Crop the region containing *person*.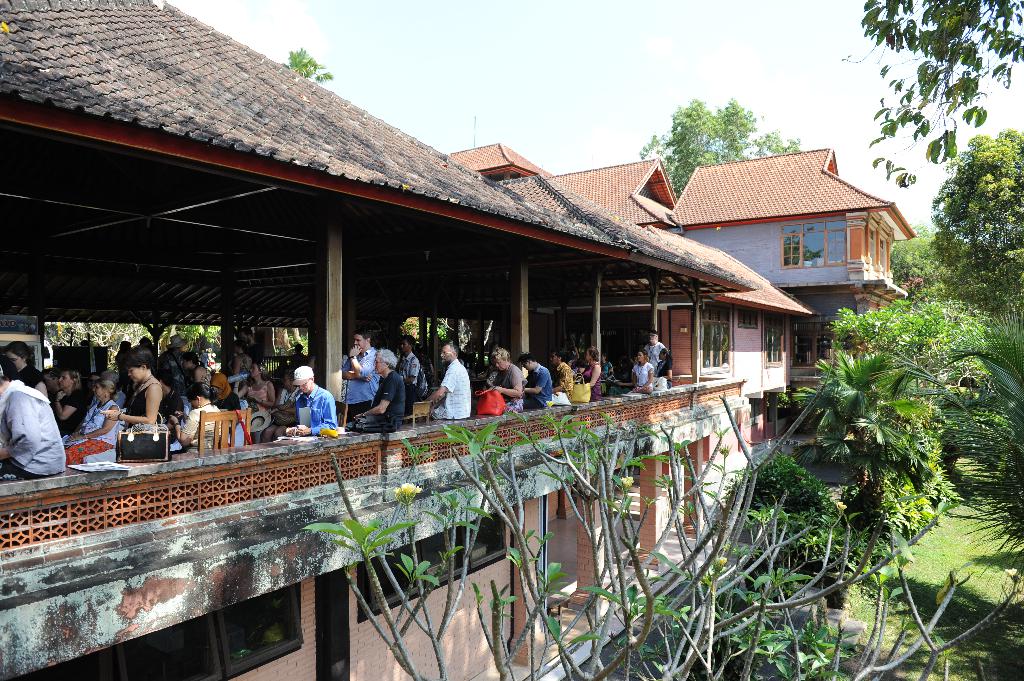
Crop region: 0,328,673,485.
